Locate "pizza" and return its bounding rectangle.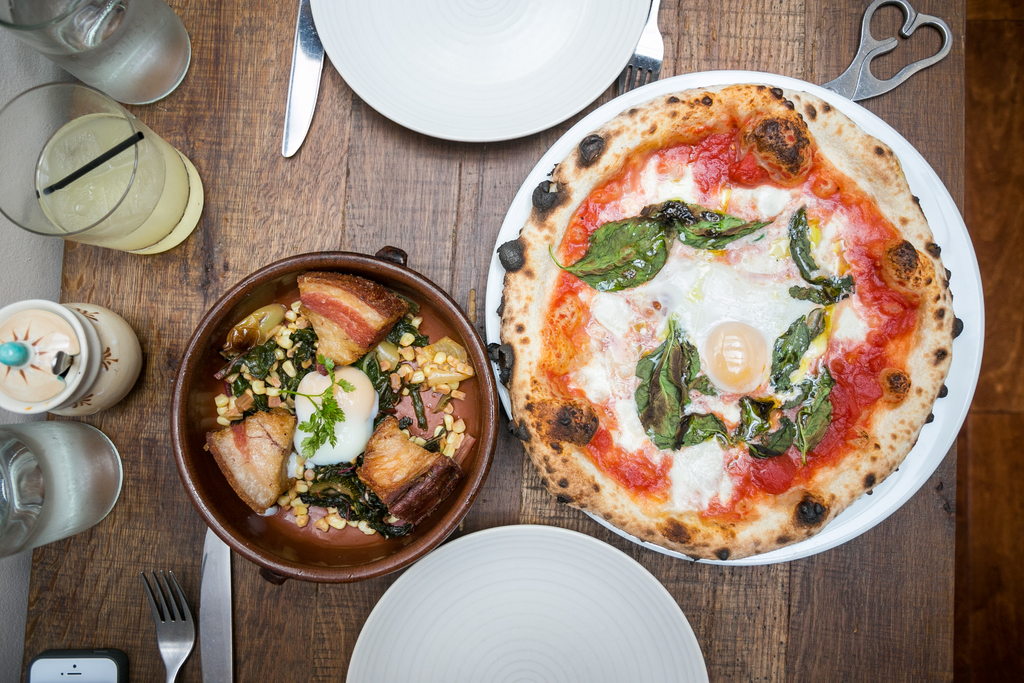
497,75,958,580.
